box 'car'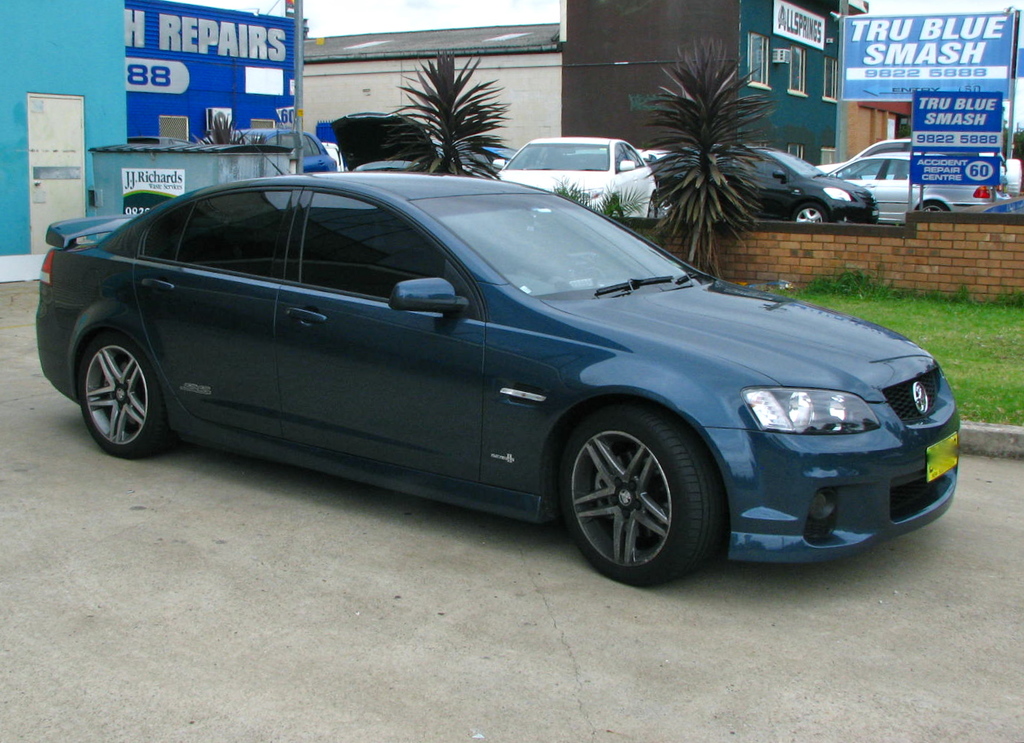
crop(488, 129, 660, 219)
